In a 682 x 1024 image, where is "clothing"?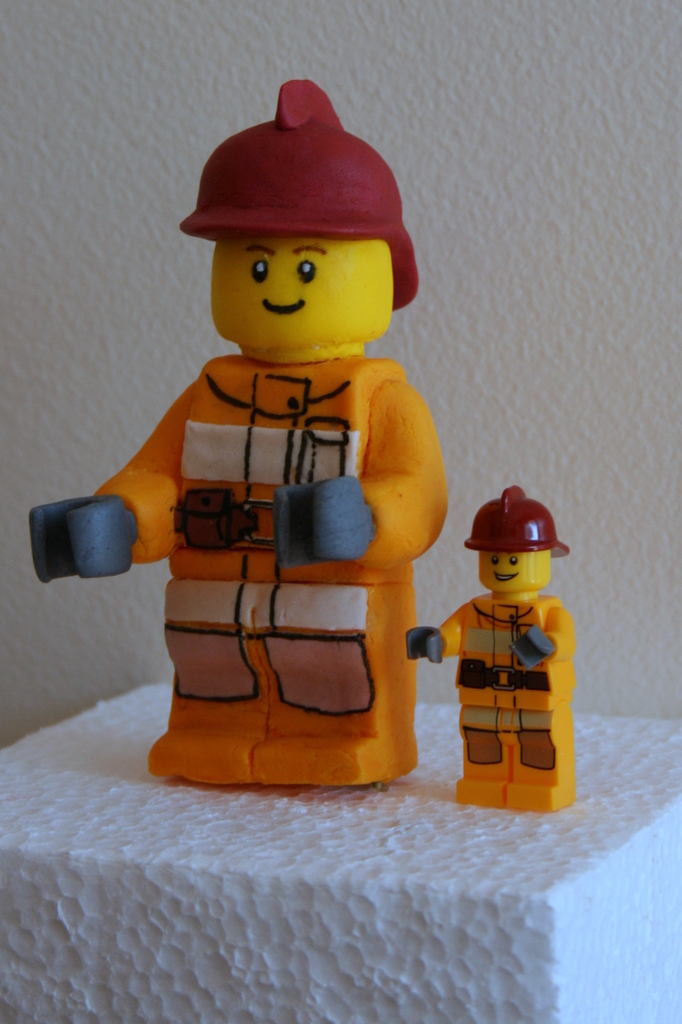
detection(432, 508, 579, 791).
